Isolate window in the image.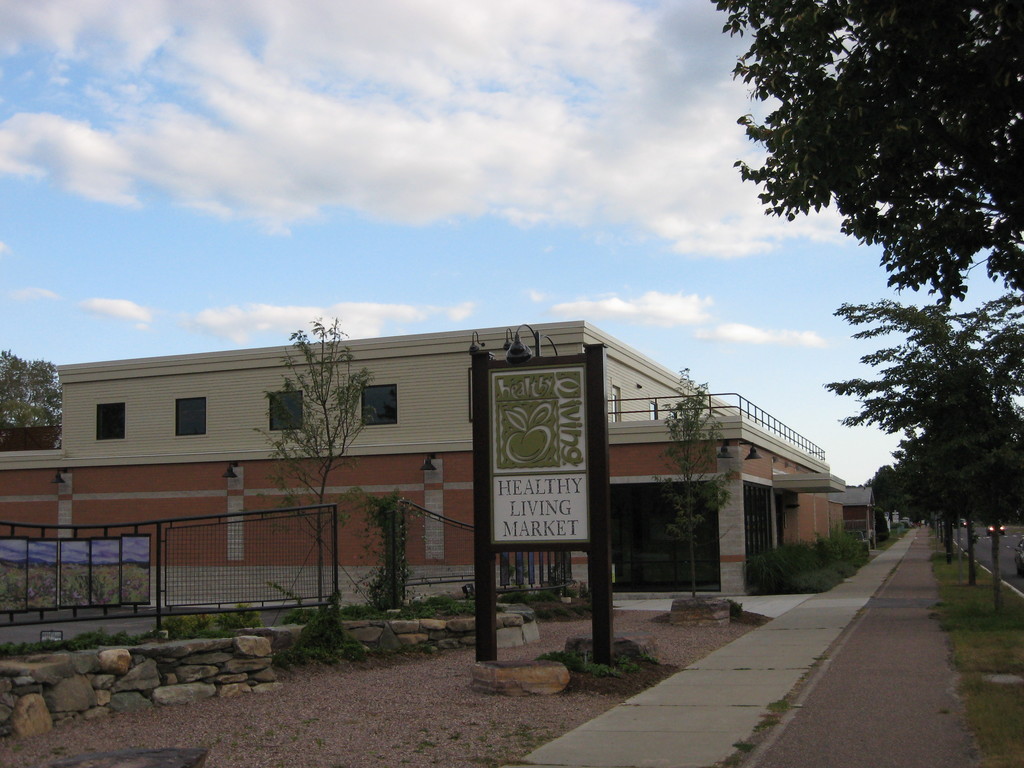
Isolated region: (x1=95, y1=404, x2=122, y2=440).
